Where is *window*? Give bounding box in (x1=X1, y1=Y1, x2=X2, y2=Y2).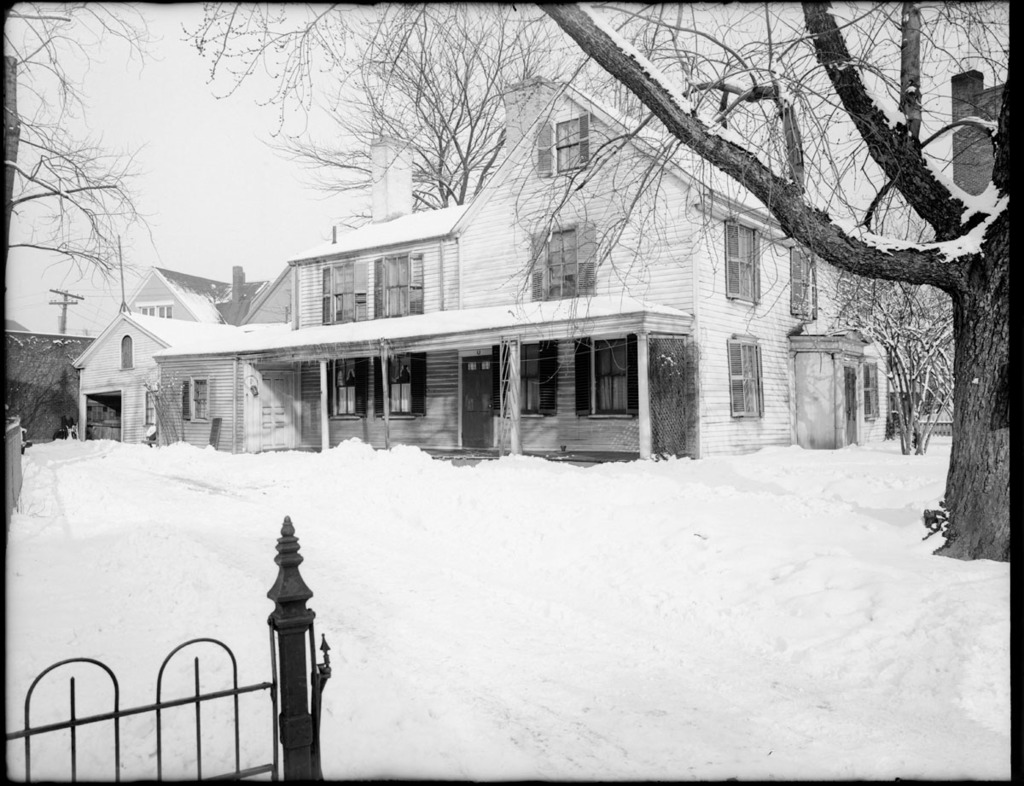
(x1=373, y1=352, x2=428, y2=421).
